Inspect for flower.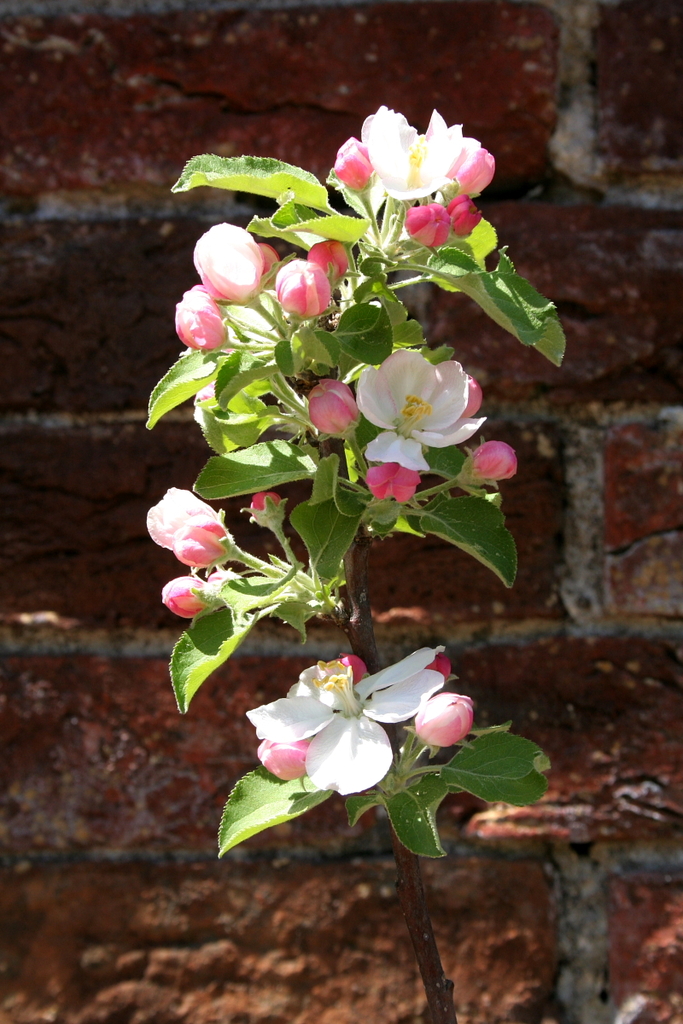
Inspection: [159,577,210,620].
